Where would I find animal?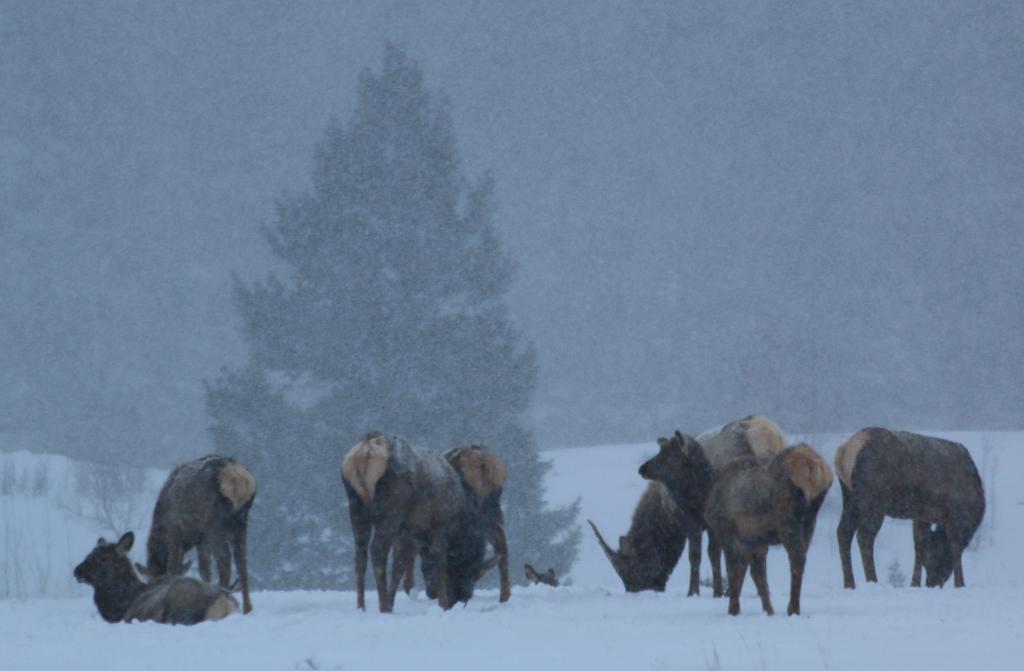
At box=[67, 534, 241, 623].
